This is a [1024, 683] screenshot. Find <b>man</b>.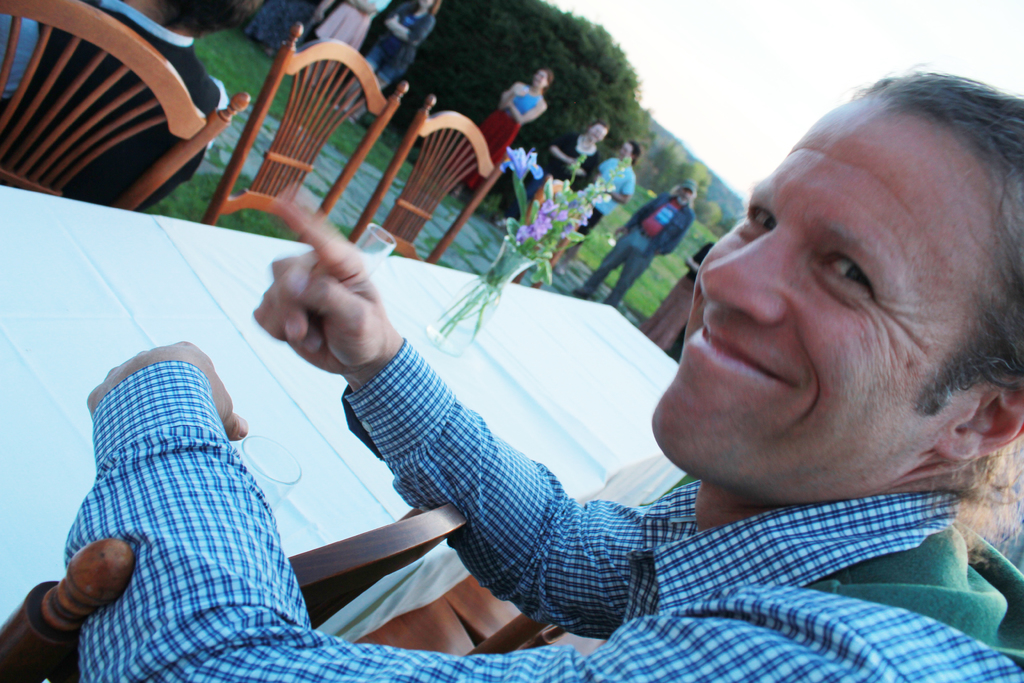
Bounding box: [58, 53, 1023, 682].
